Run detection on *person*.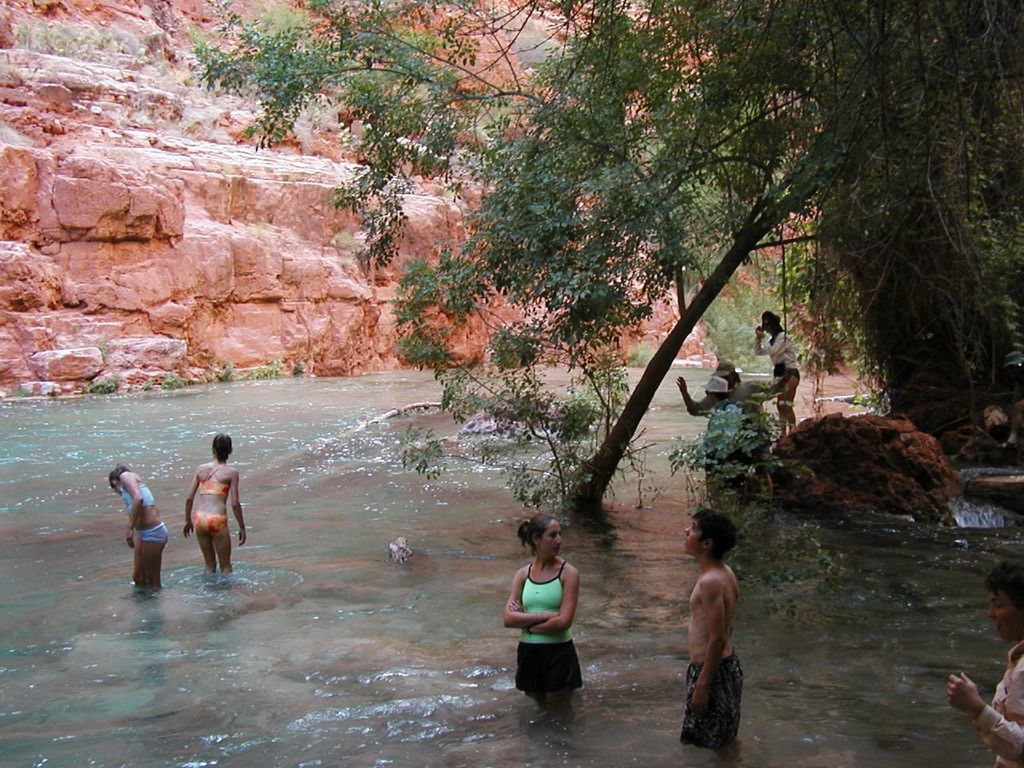
Result: select_region(702, 374, 750, 474).
